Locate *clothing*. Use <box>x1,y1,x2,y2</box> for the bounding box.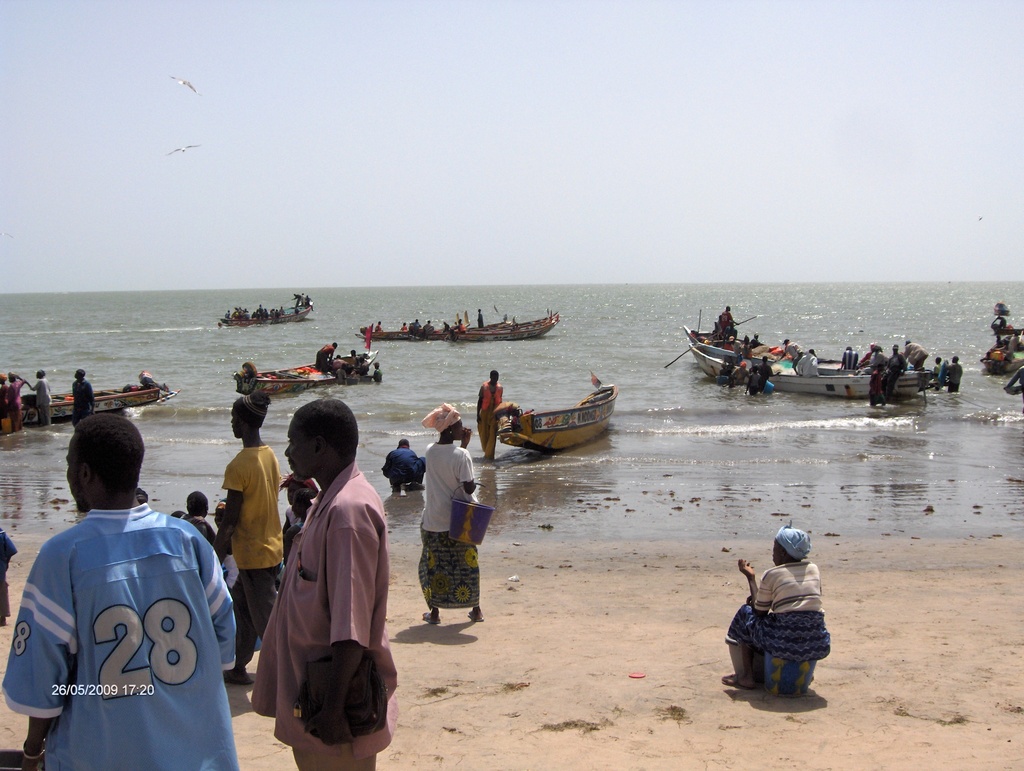
<box>422,433,488,611</box>.
